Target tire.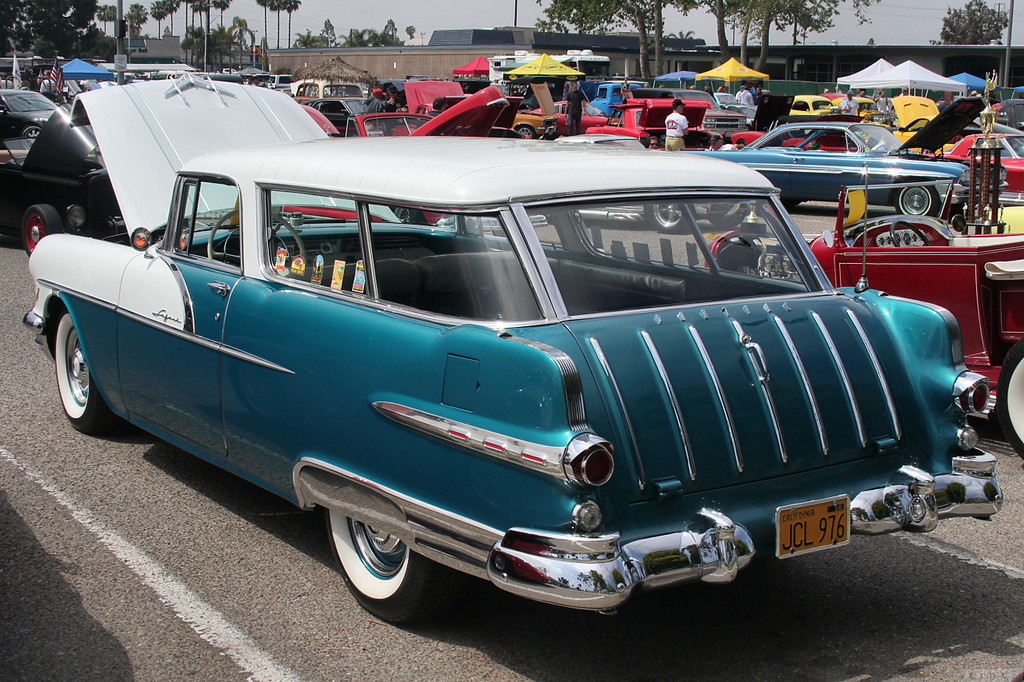
Target region: bbox=(312, 505, 440, 625).
